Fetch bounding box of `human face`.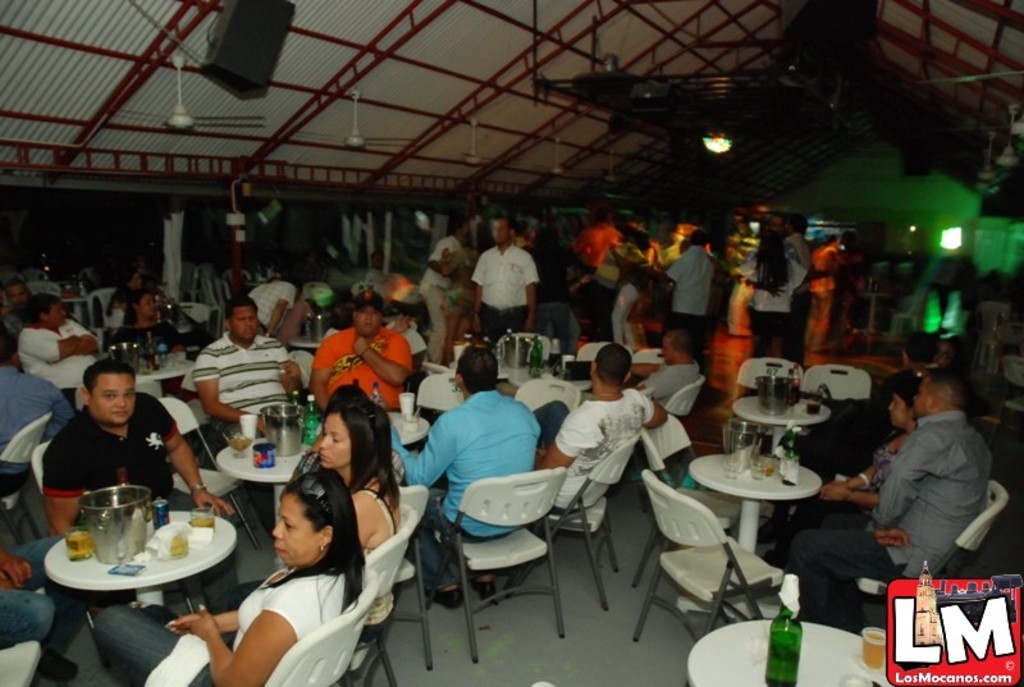
Bbox: 489,219,506,246.
